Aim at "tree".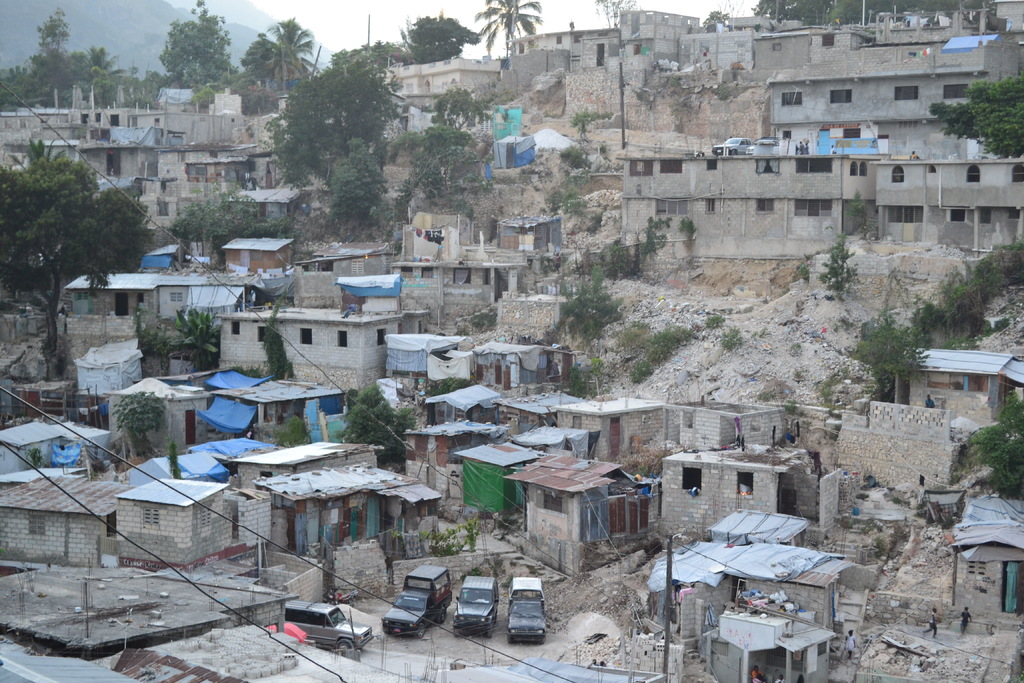
Aimed at bbox(959, 238, 1023, 291).
